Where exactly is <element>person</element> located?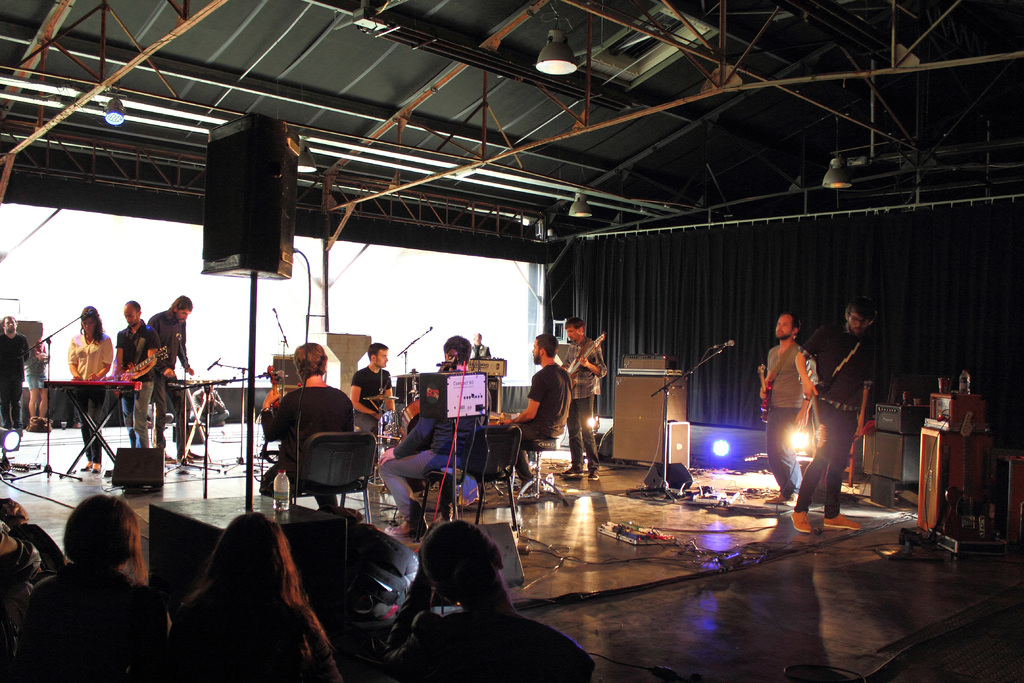
Its bounding box is [753,309,819,504].
